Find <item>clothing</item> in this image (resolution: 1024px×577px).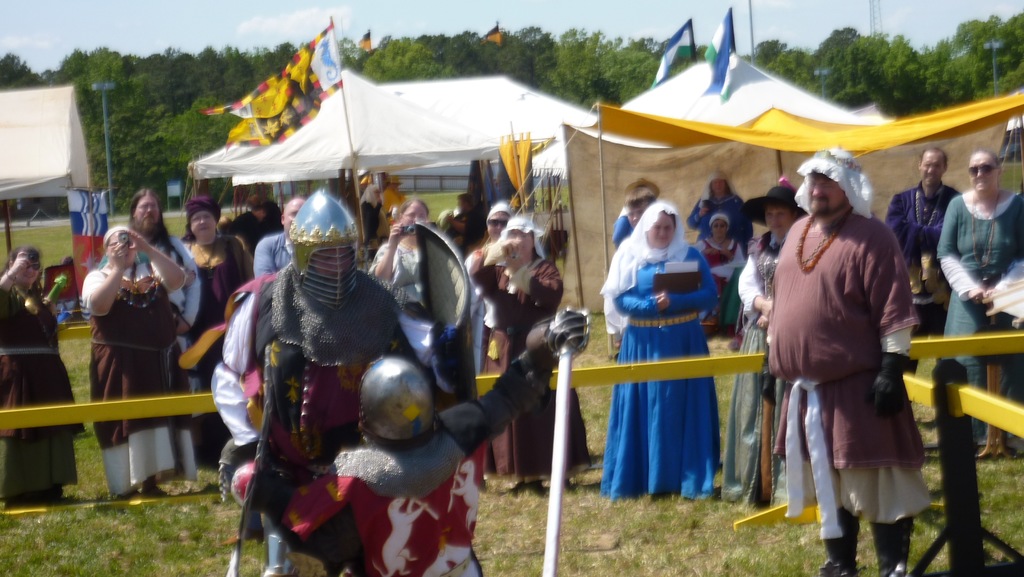
bbox(1017, 193, 1023, 200).
